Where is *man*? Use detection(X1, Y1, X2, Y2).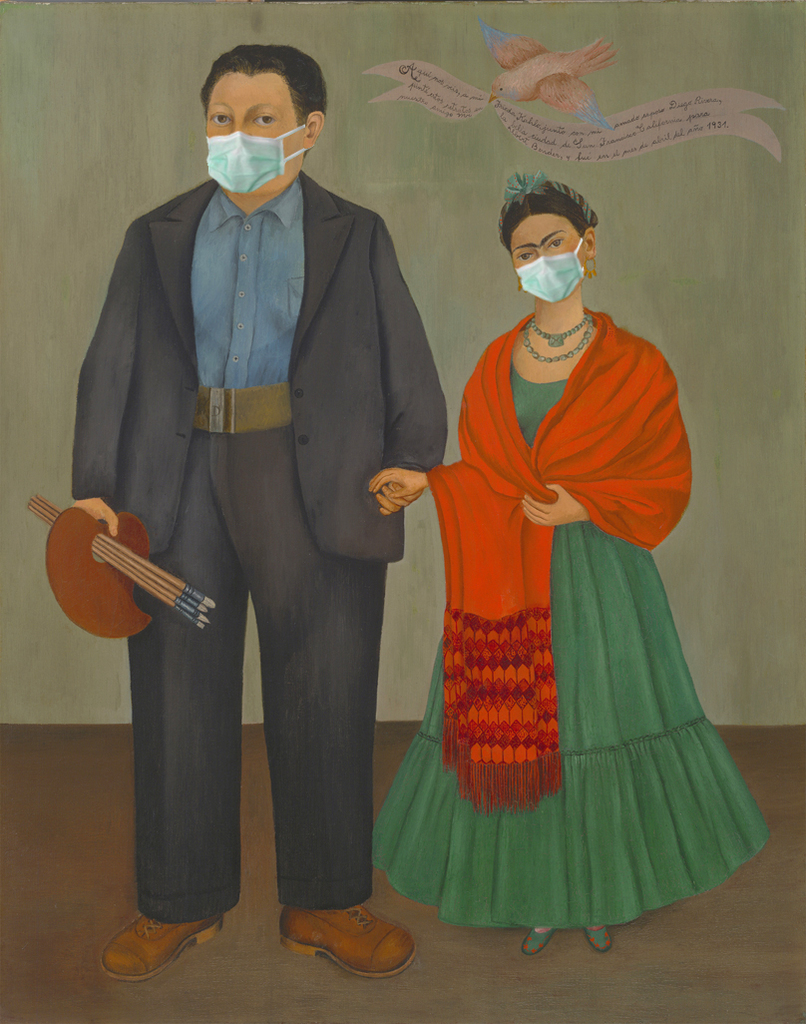
detection(59, 46, 458, 956).
